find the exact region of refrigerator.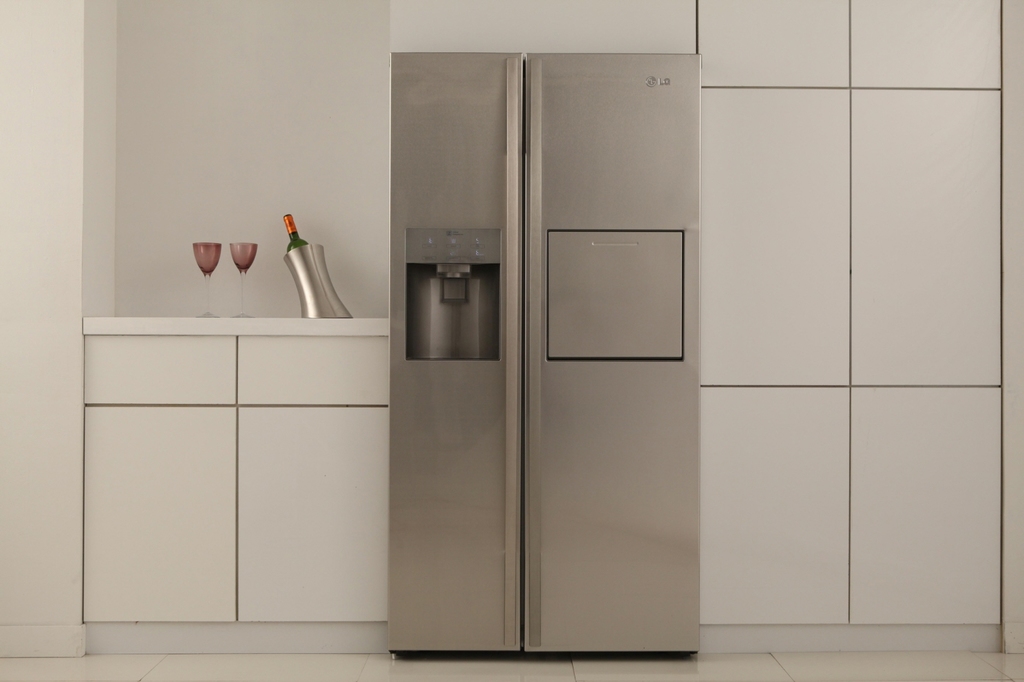
Exact region: select_region(386, 48, 701, 662).
